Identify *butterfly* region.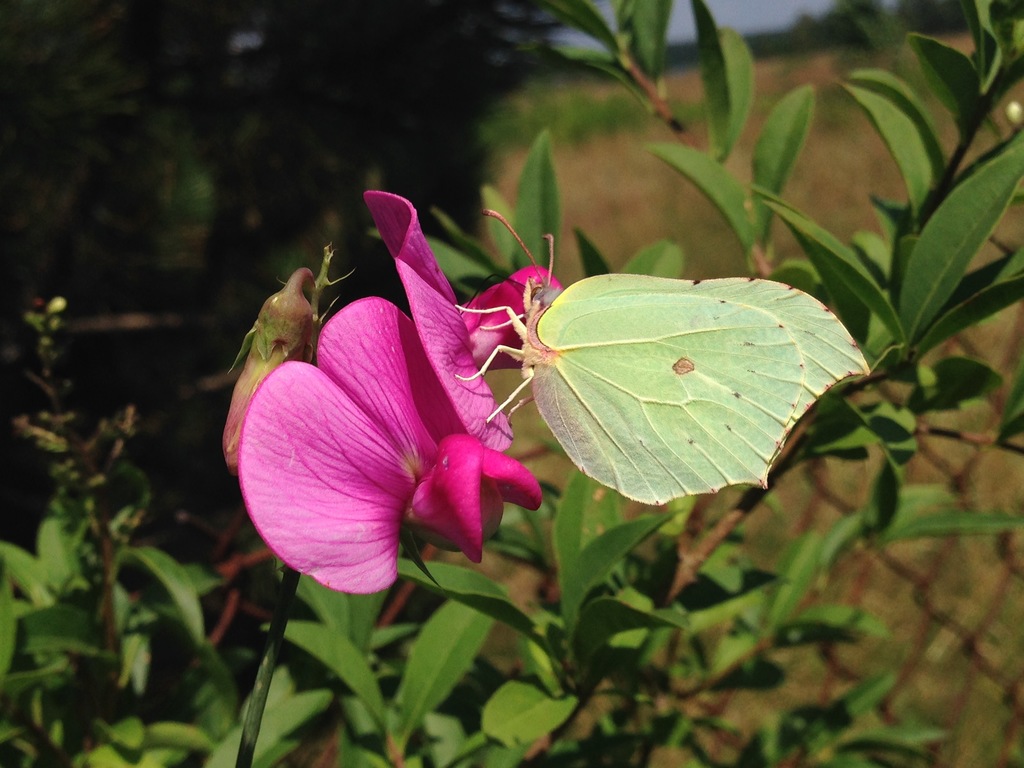
Region: (454, 210, 868, 507).
